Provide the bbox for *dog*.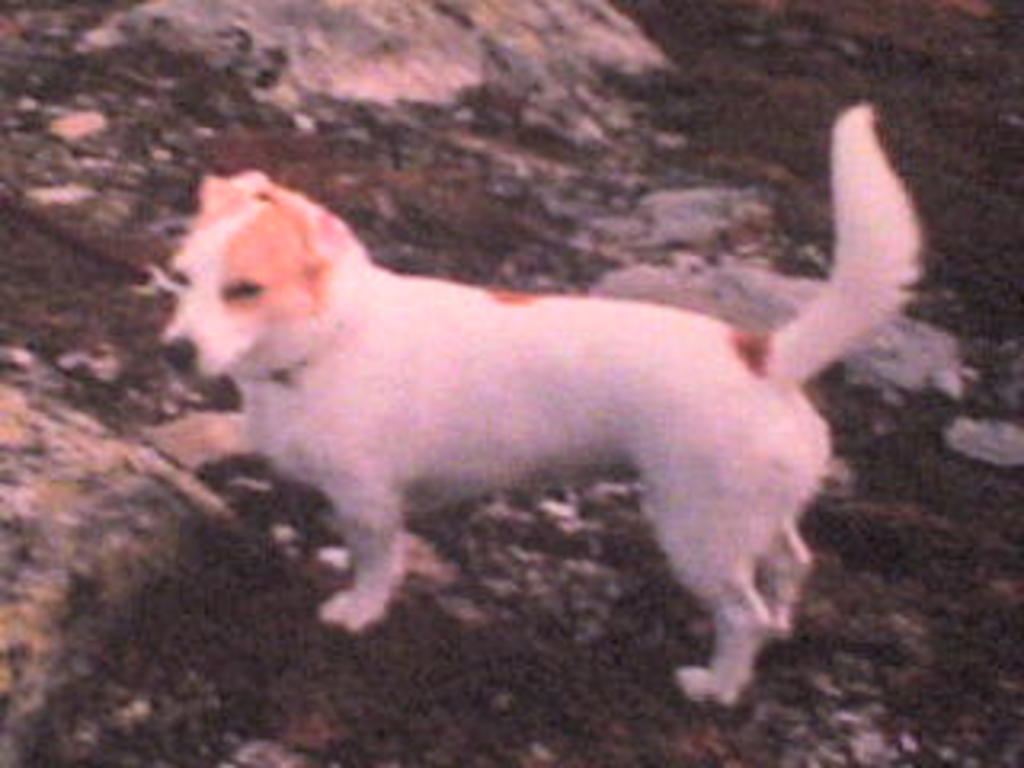
pyautogui.locateOnScreen(147, 93, 931, 714).
